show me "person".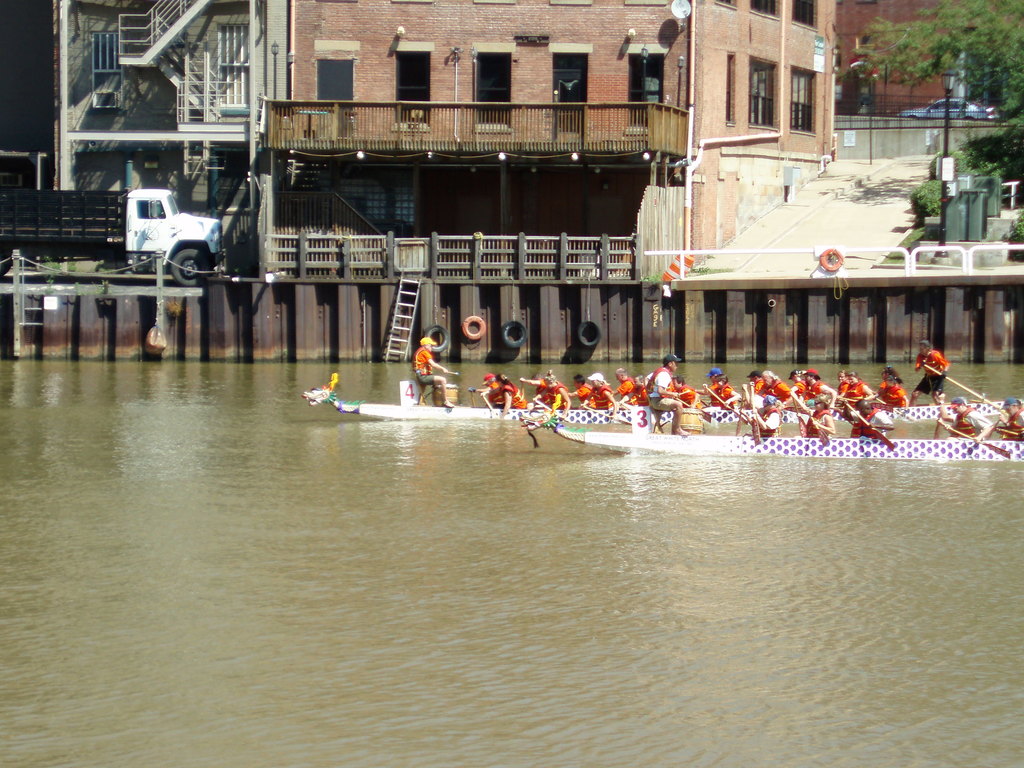
"person" is here: region(752, 372, 788, 405).
